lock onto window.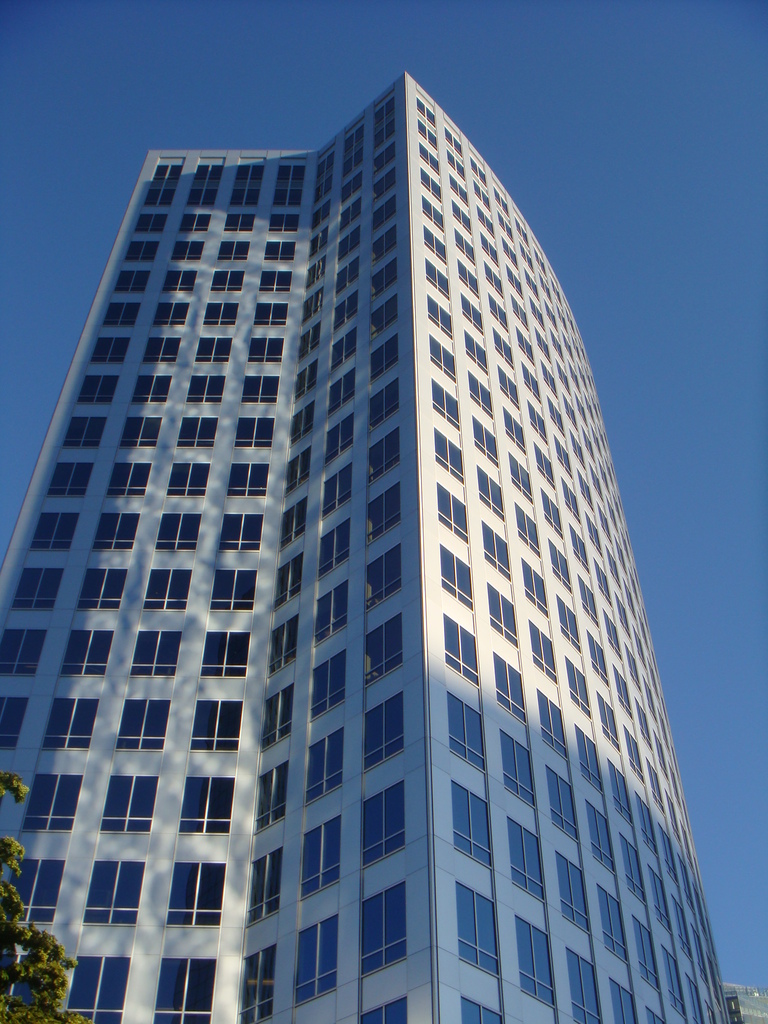
Locked: locate(229, 455, 271, 501).
